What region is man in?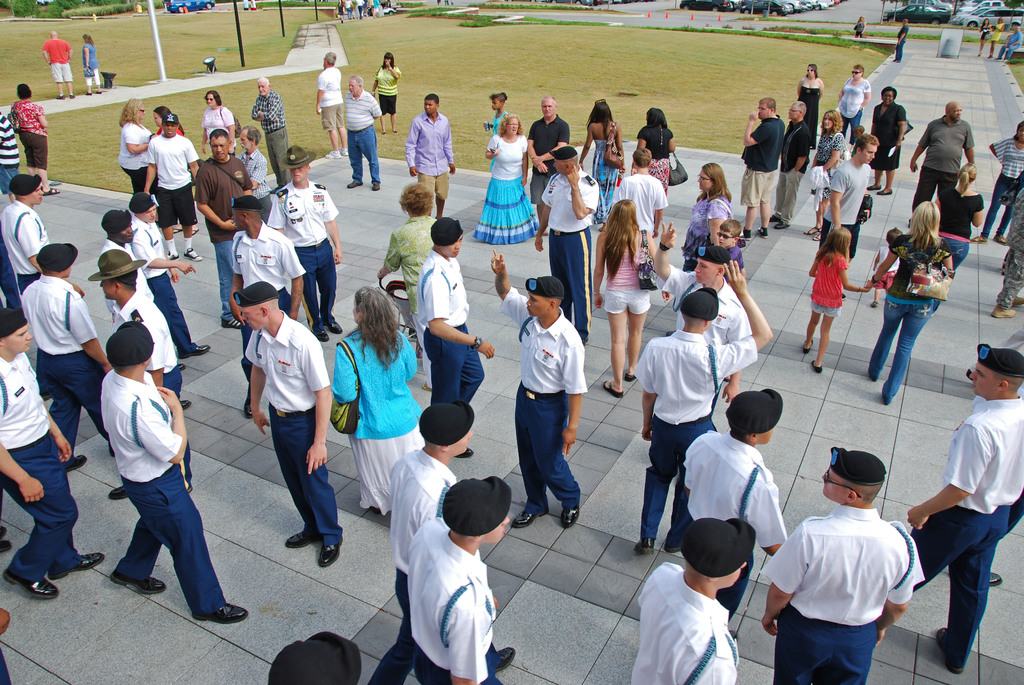
left=604, top=138, right=664, bottom=285.
